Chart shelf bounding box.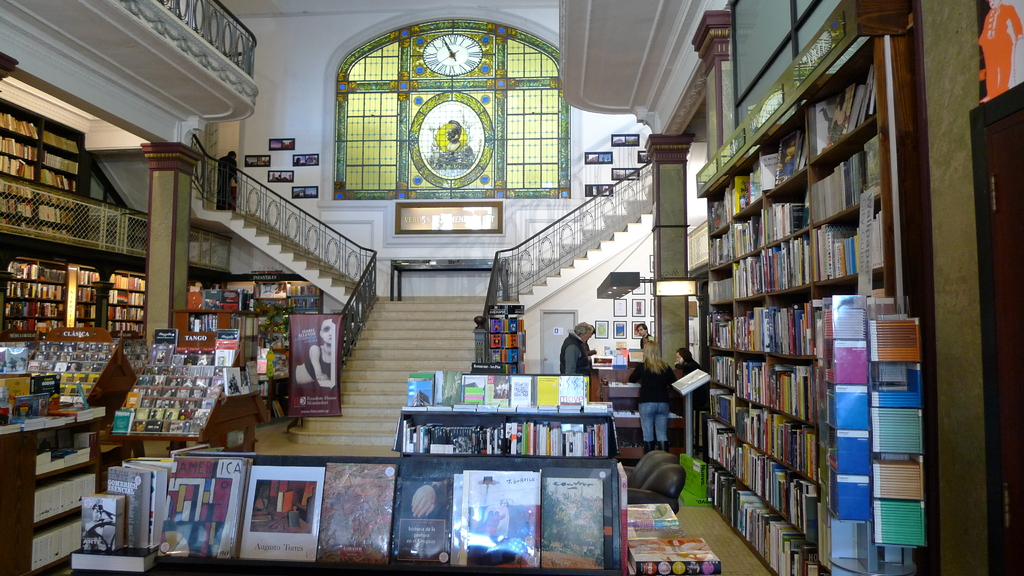
Charted: {"left": 0, "top": 248, "right": 70, "bottom": 351}.
